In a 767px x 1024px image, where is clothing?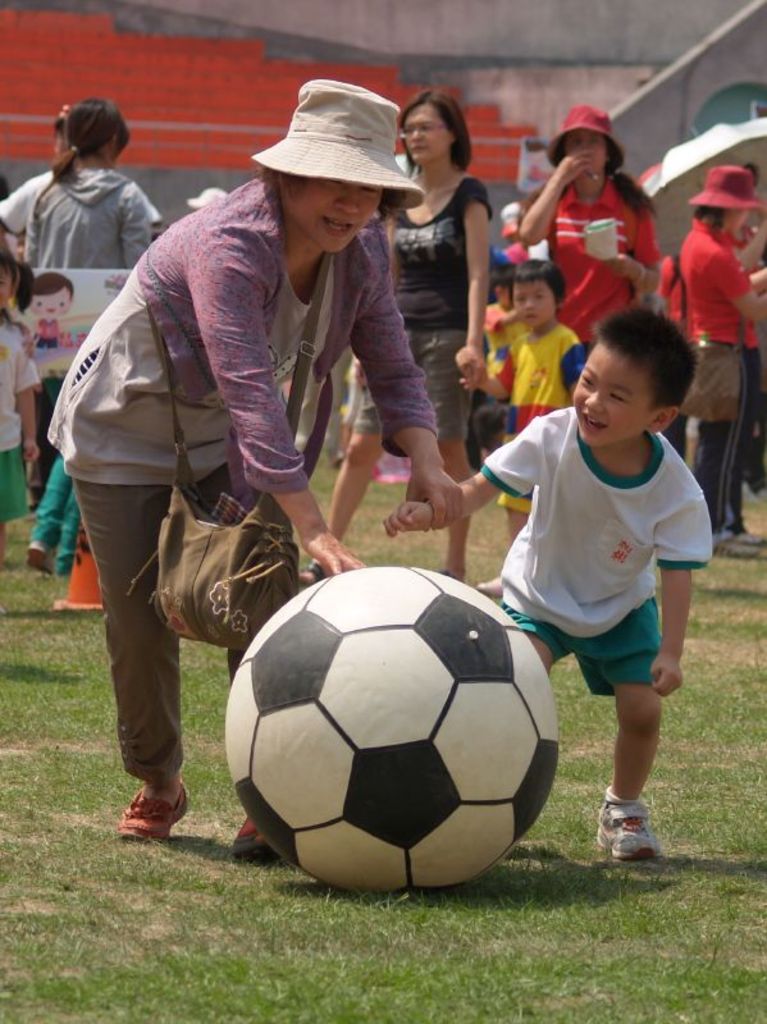
(4,166,169,310).
